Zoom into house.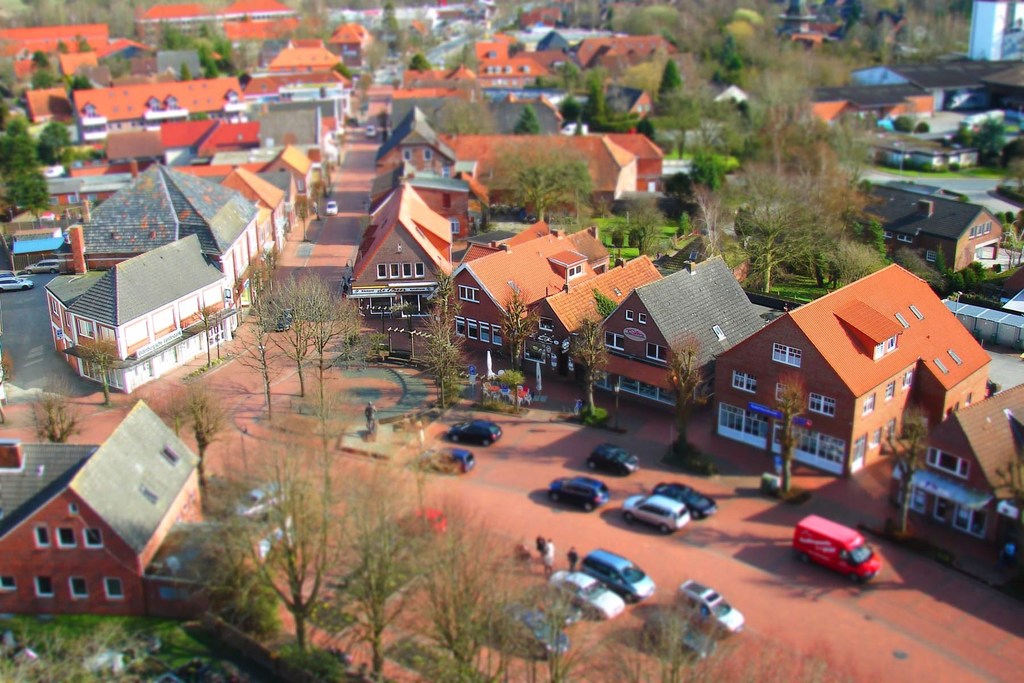
Zoom target: <box>0,393,207,624</box>.
